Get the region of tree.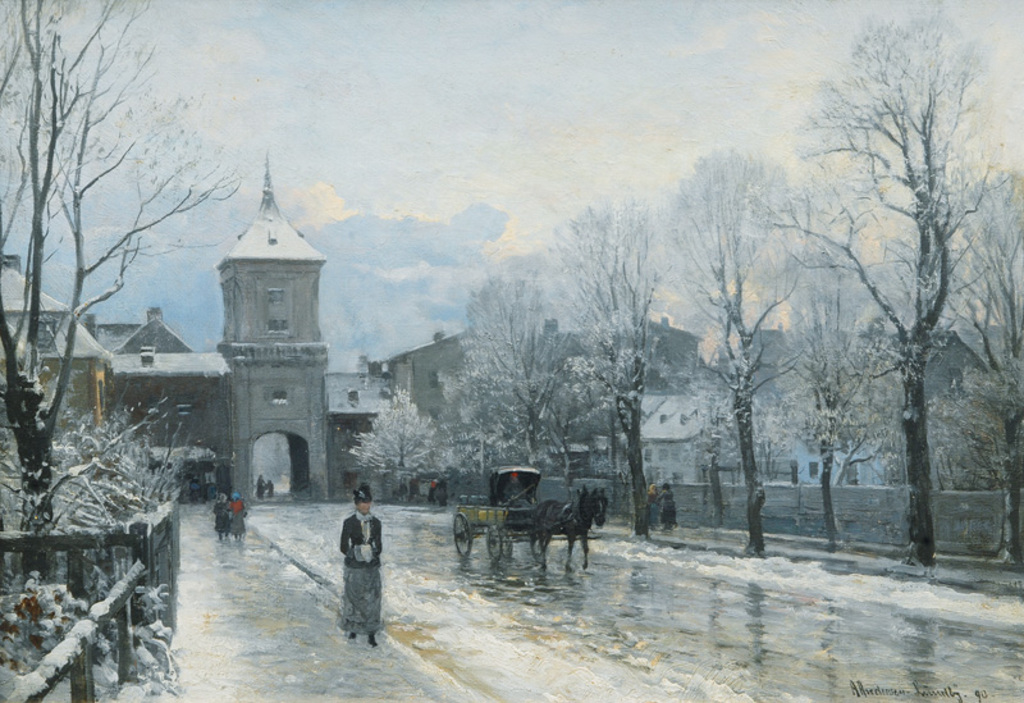
pyautogui.locateOnScreen(673, 136, 813, 556).
